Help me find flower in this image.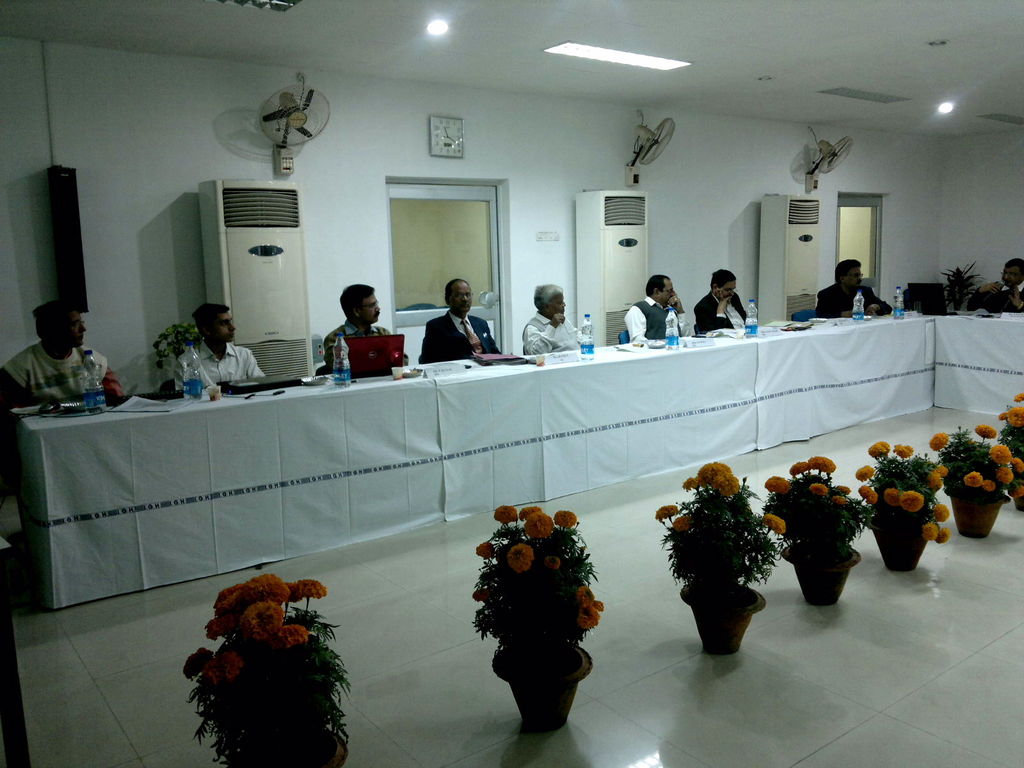
Found it: x1=653 y1=501 x2=677 y2=524.
